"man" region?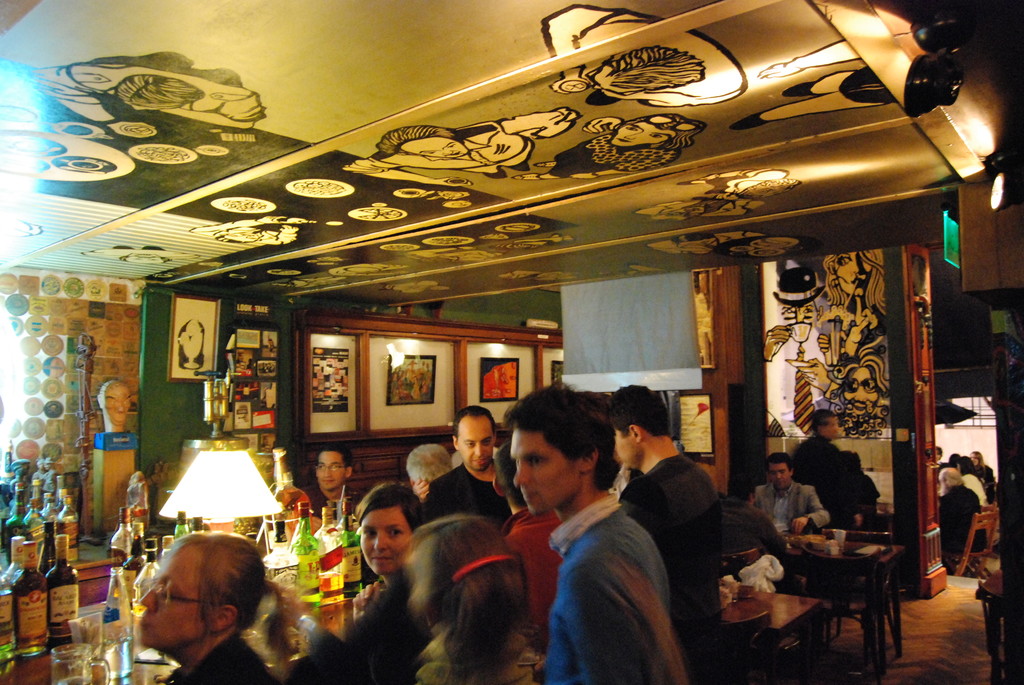
[939,468,986,578]
